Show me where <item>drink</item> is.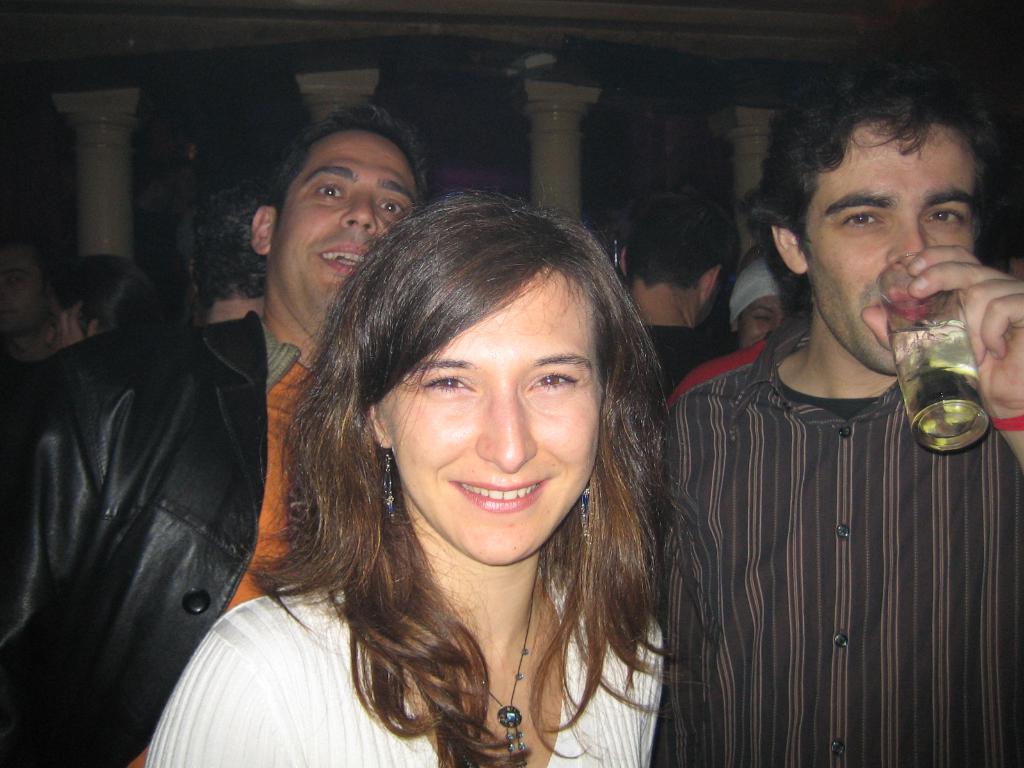
<item>drink</item> is at [left=896, top=275, right=998, bottom=453].
